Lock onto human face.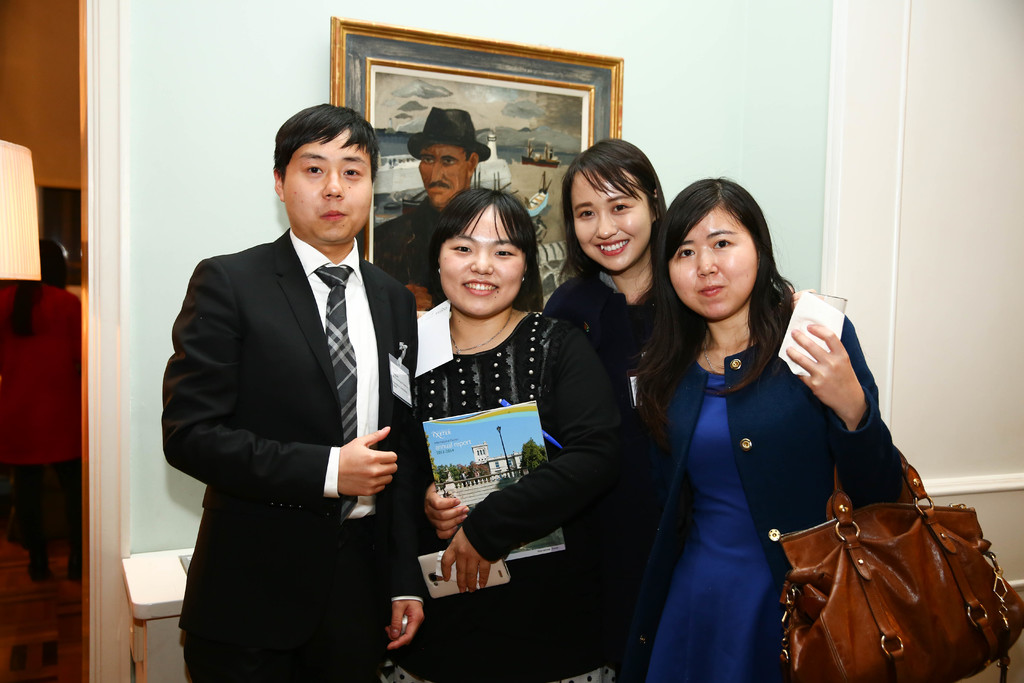
Locked: box(670, 206, 758, 322).
